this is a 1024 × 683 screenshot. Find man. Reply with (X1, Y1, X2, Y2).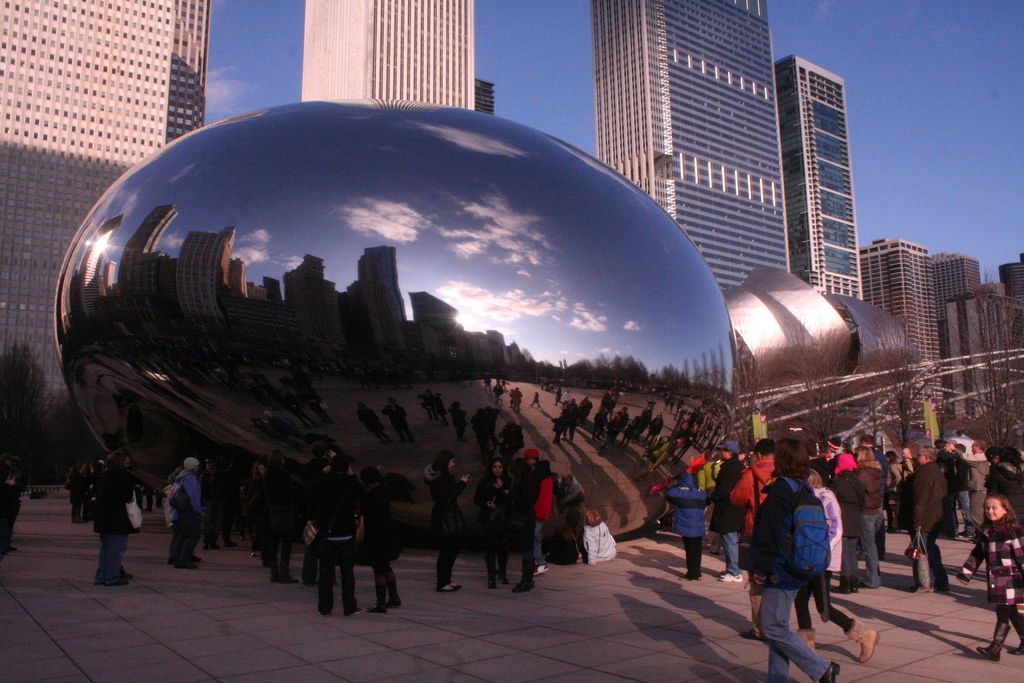
(950, 436, 991, 536).
